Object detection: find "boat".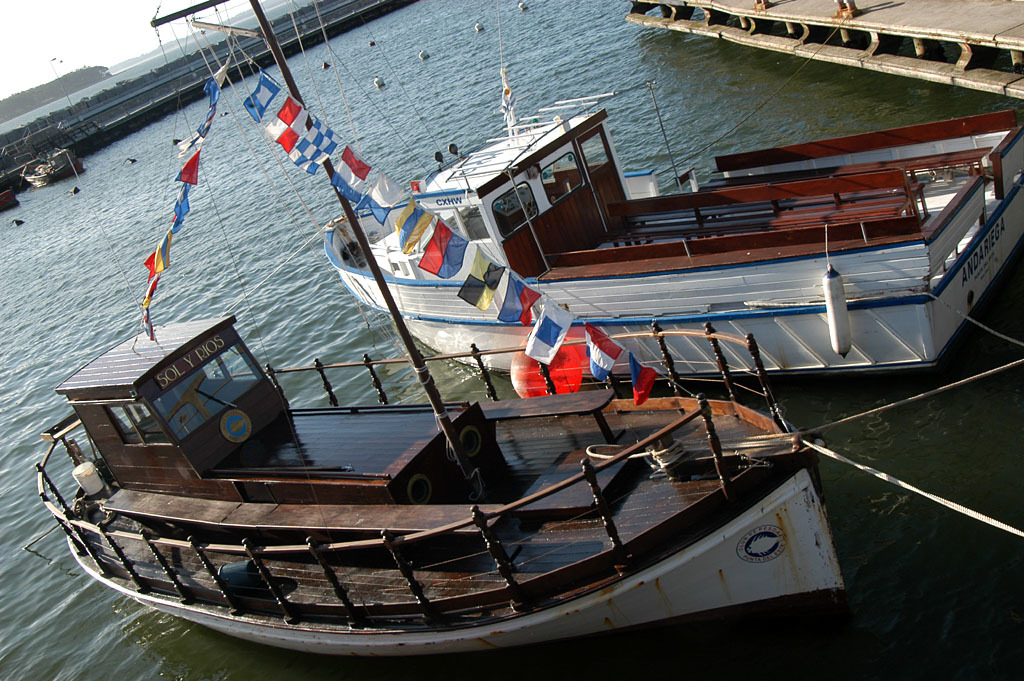
bbox=[42, 133, 870, 680].
